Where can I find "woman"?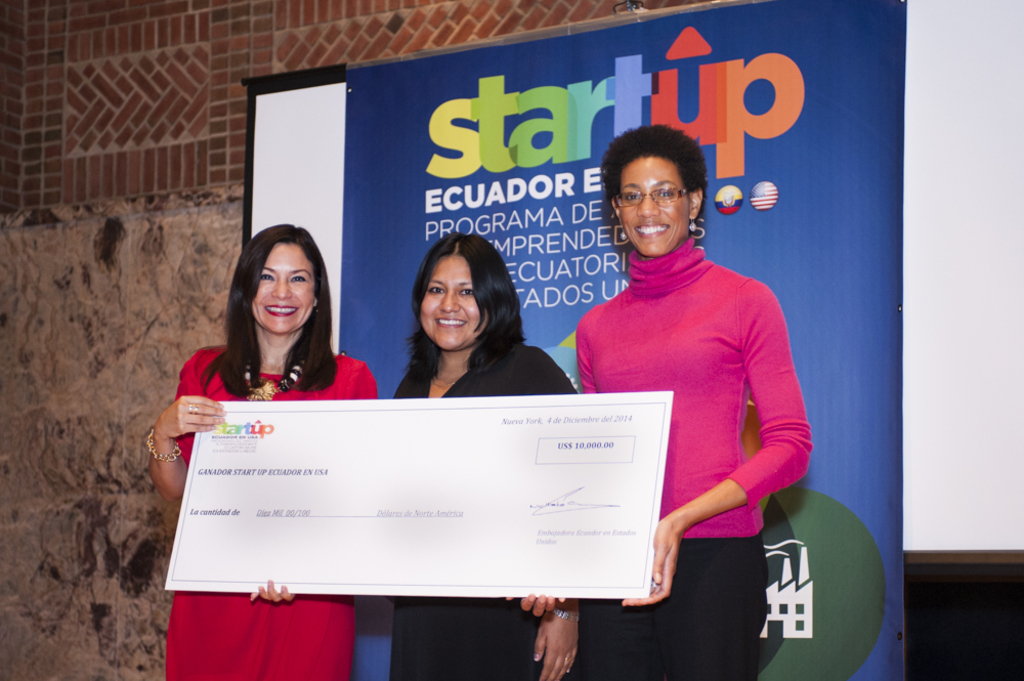
You can find it at [111,199,380,665].
